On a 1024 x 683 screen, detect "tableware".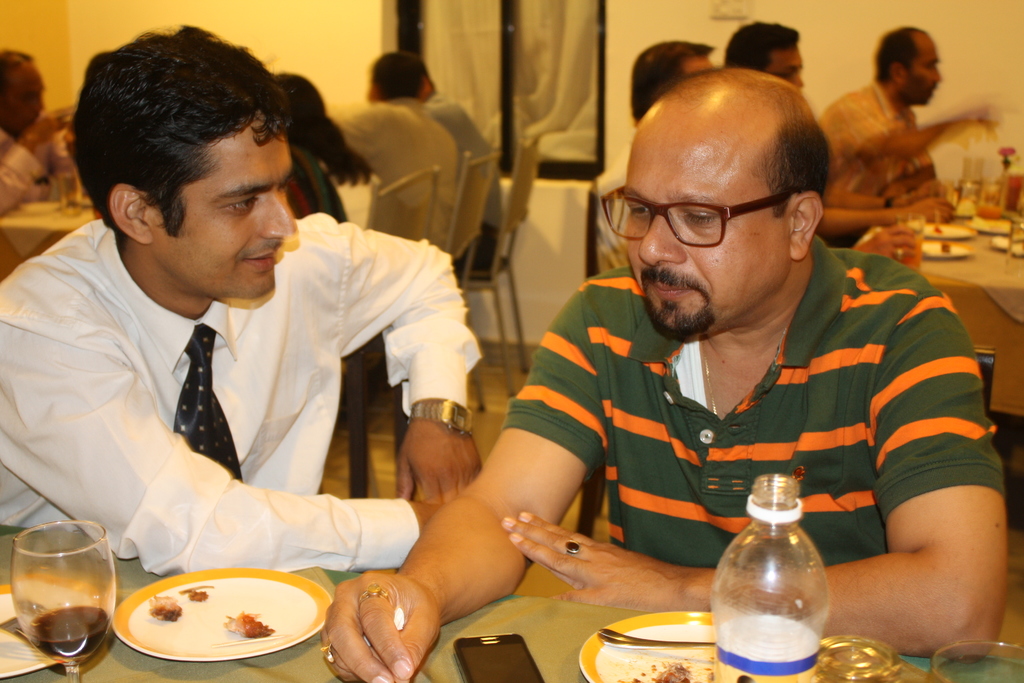
598/625/719/647.
